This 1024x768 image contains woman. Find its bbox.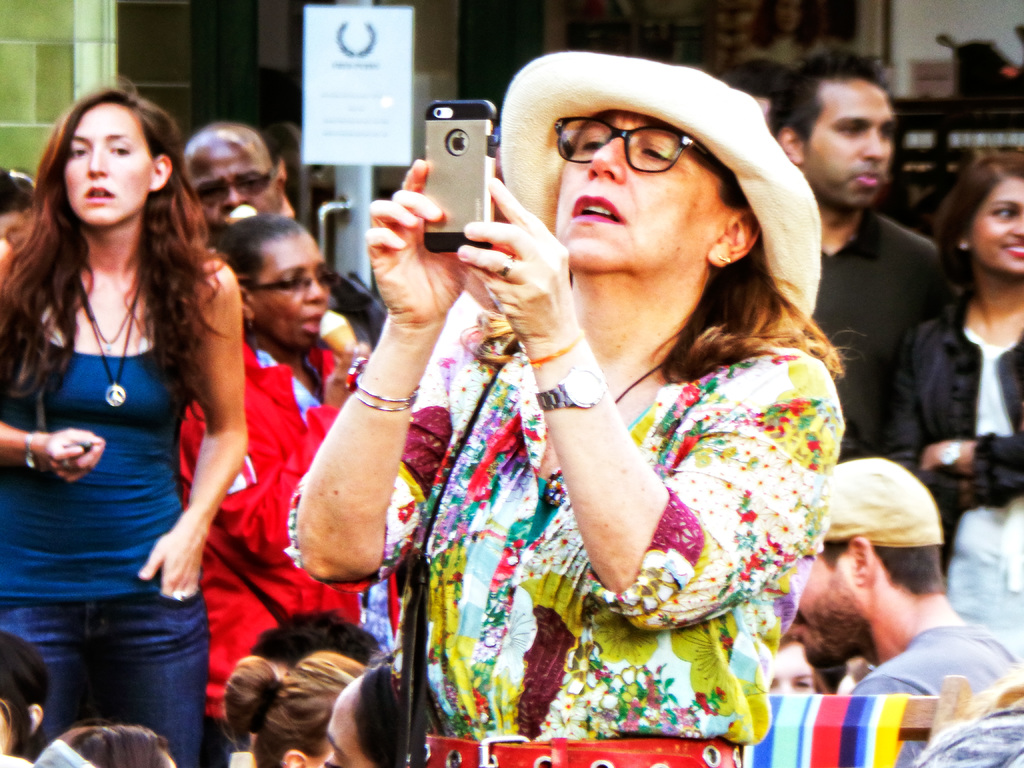
{"left": 344, "top": 84, "right": 866, "bottom": 744}.
